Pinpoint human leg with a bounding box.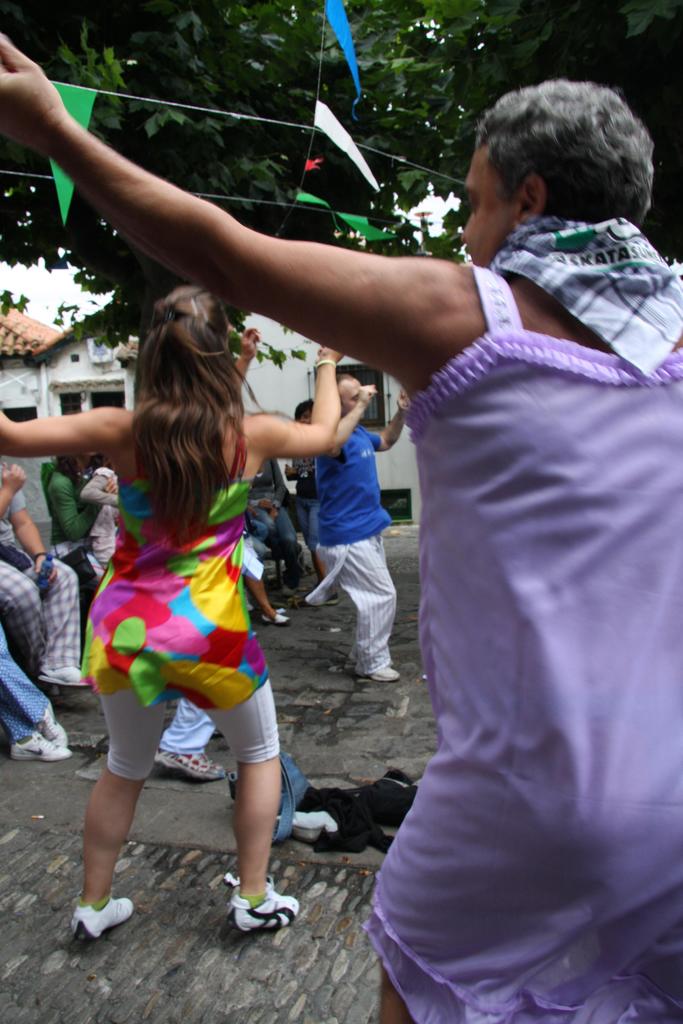
{"x1": 71, "y1": 564, "x2": 162, "y2": 947}.
